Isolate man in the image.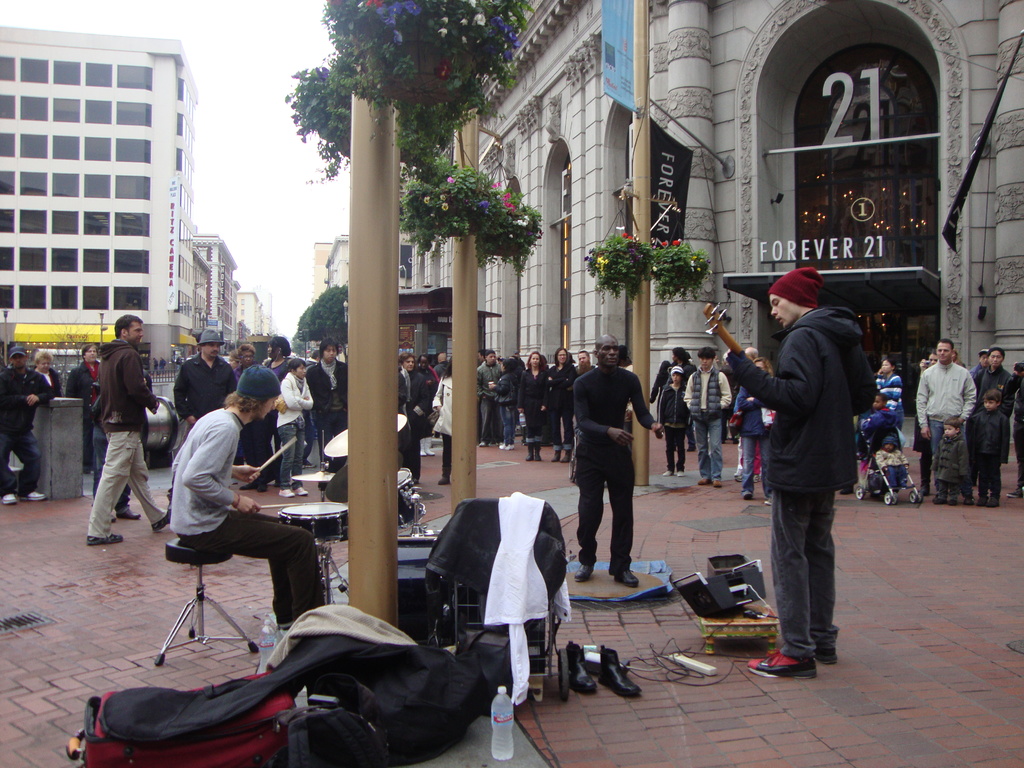
Isolated region: (left=85, top=316, right=173, bottom=548).
